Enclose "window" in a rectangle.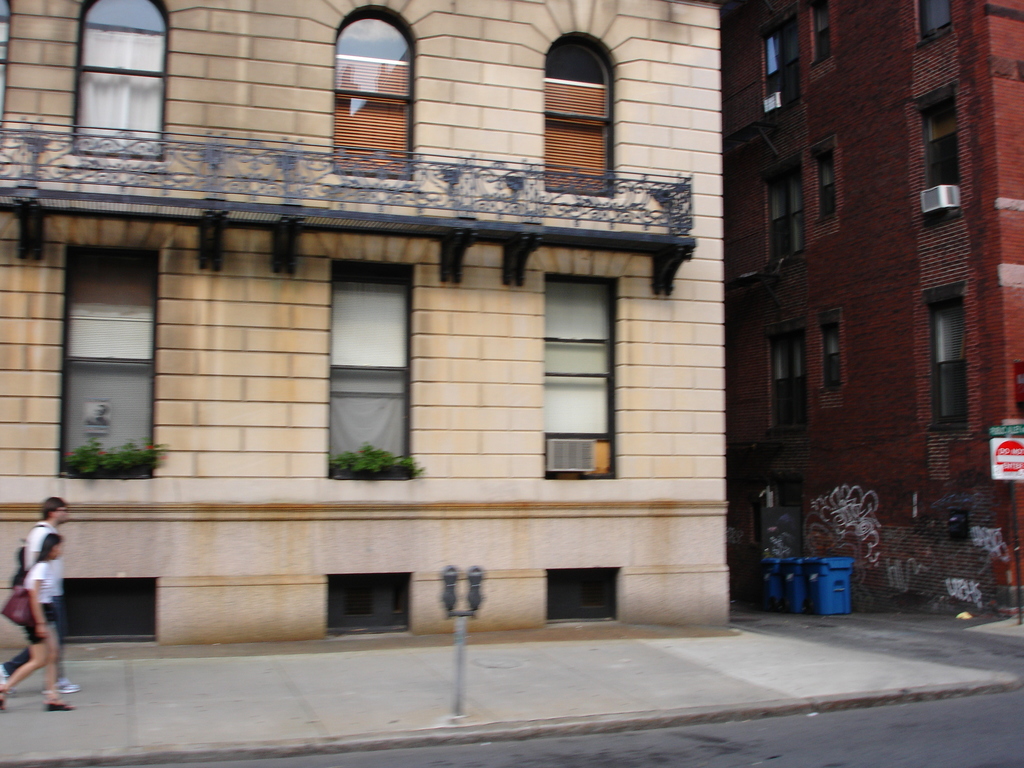
pyautogui.locateOnScreen(927, 296, 964, 428).
